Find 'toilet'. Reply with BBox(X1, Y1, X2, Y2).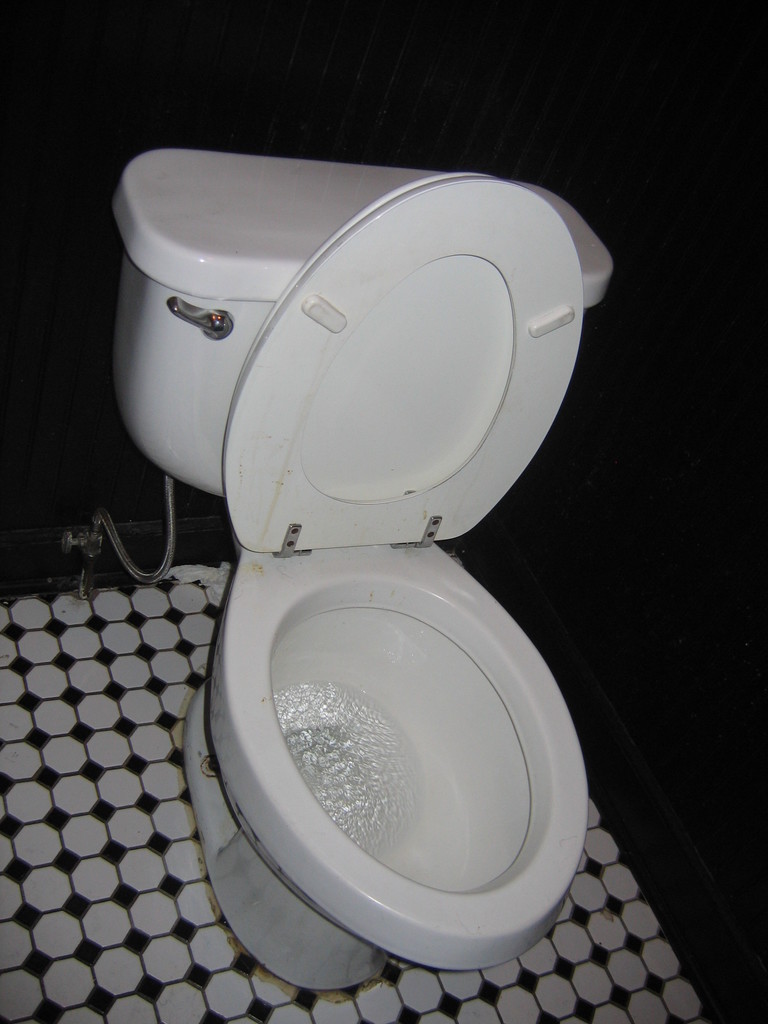
BBox(91, 138, 630, 994).
